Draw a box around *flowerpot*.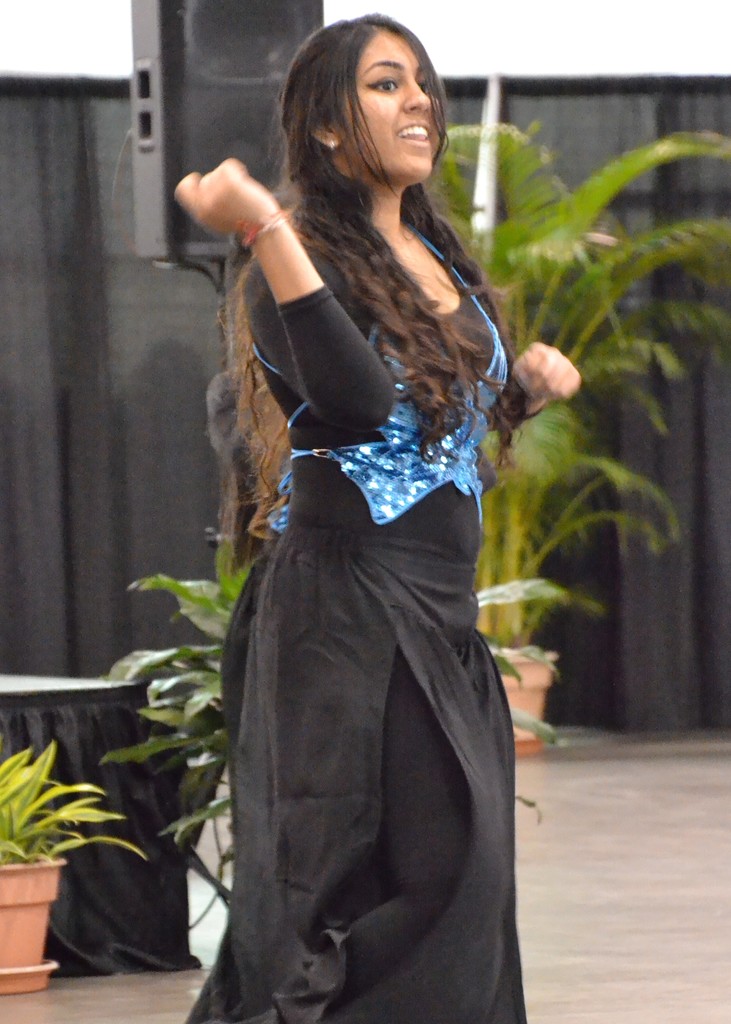
0:859:65:975.
